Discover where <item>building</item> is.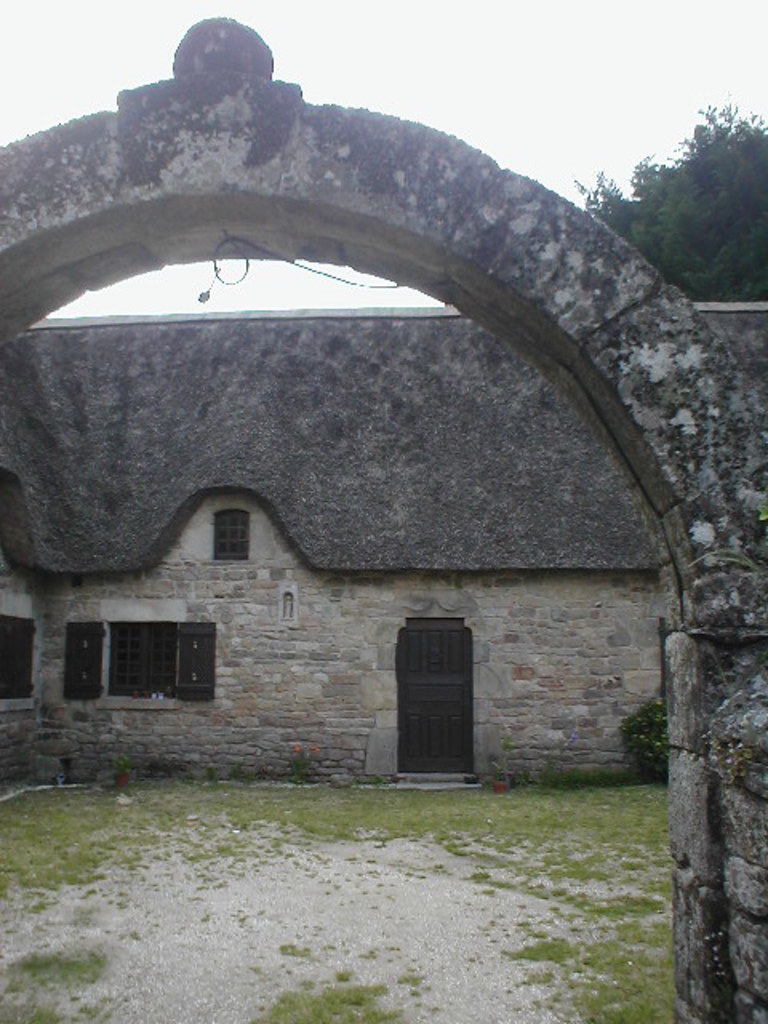
Discovered at l=0, t=302, r=766, b=781.
